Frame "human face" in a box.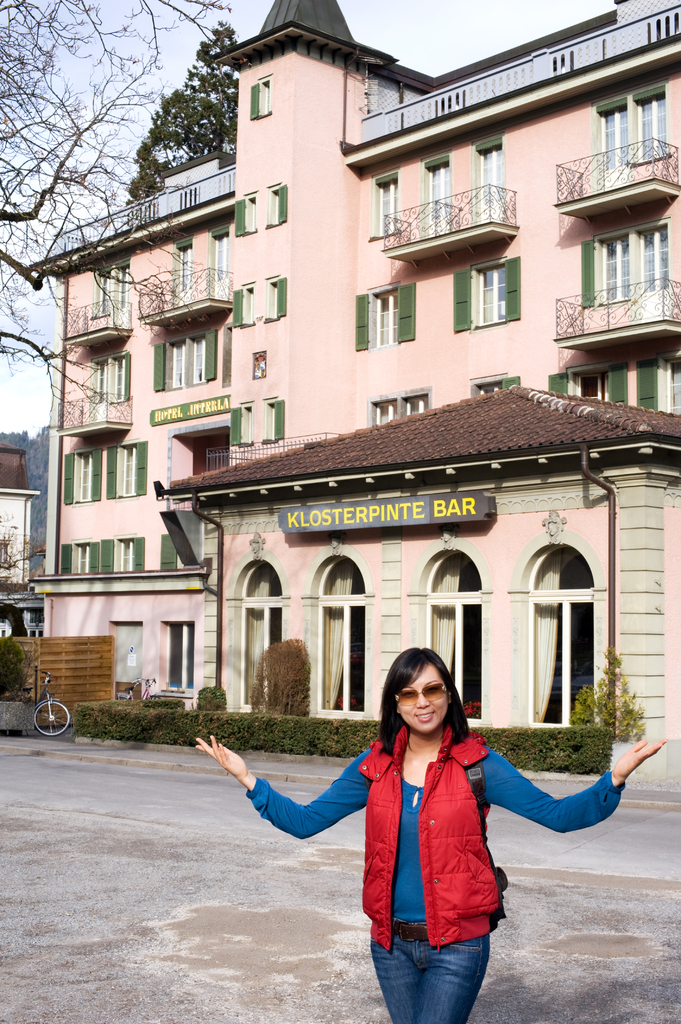
[x1=396, y1=666, x2=452, y2=732].
